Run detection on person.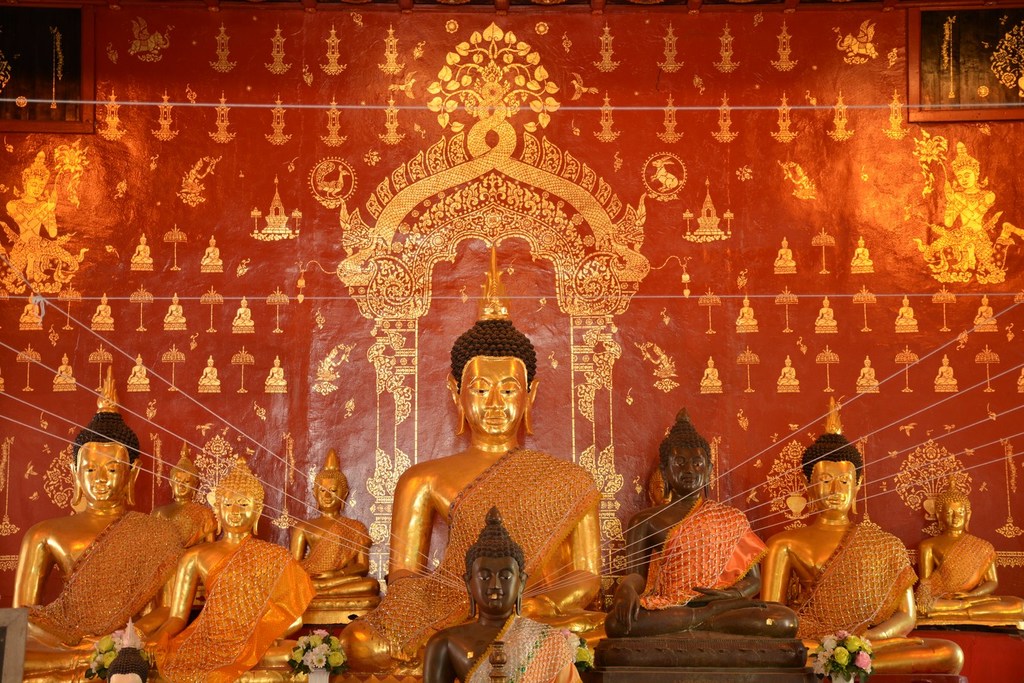
Result: [915, 485, 1023, 626].
